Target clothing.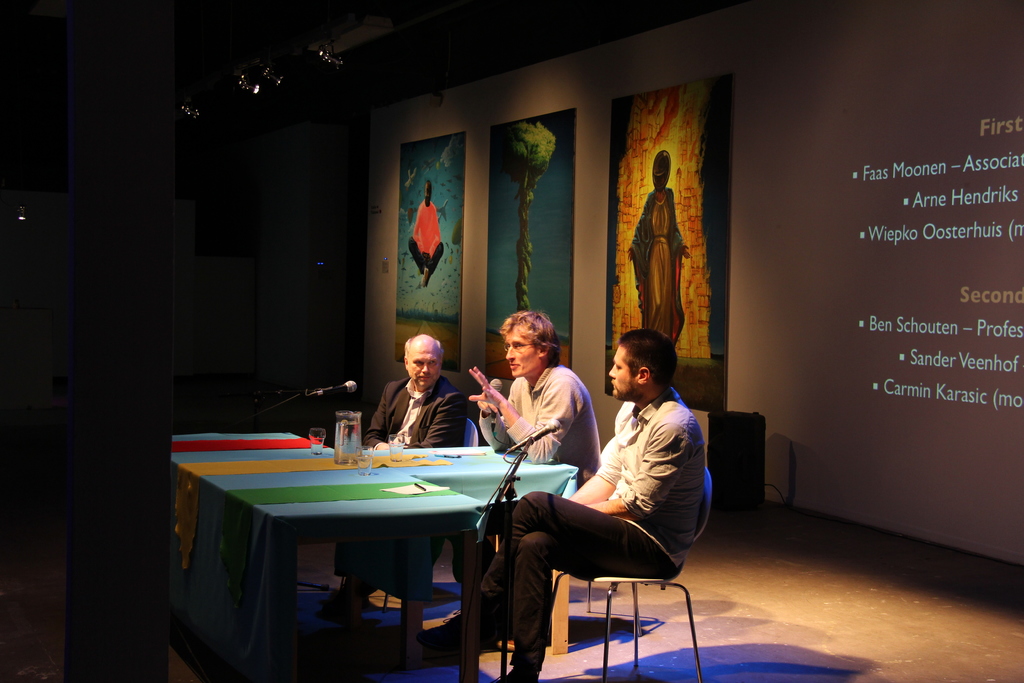
Target region: (x1=629, y1=181, x2=687, y2=345).
